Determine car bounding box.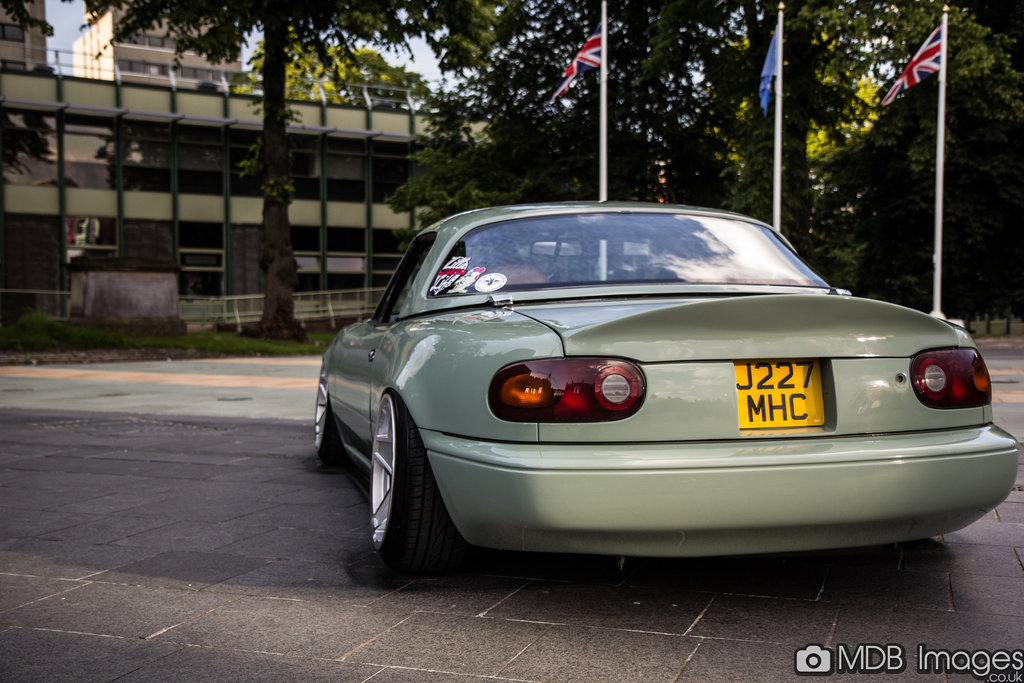
Determined: 314,199,1023,587.
